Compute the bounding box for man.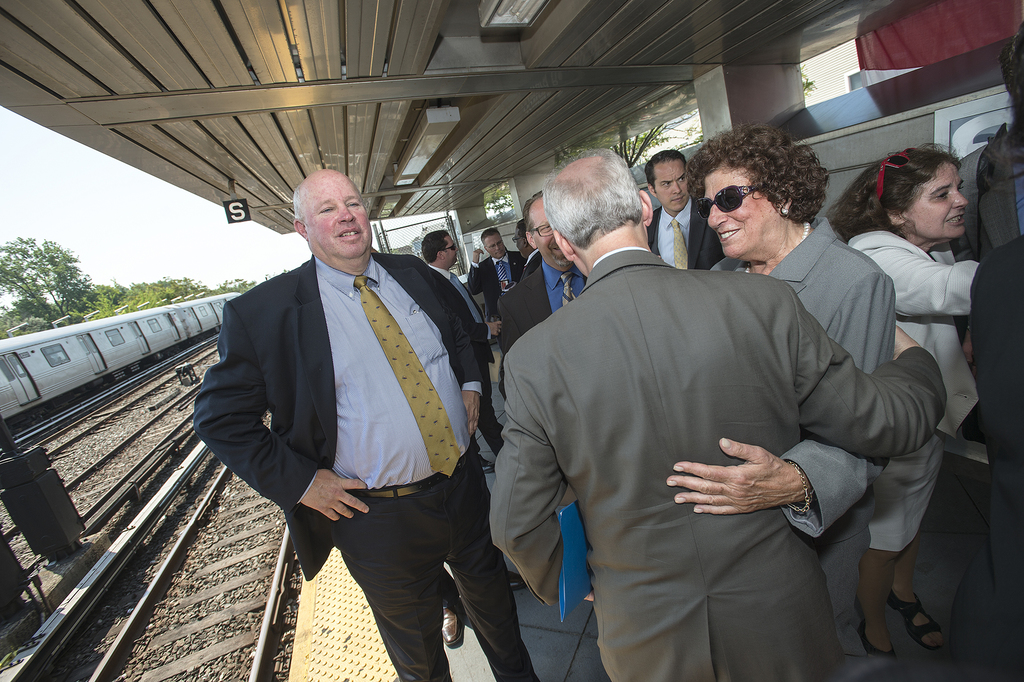
region(646, 149, 726, 270).
